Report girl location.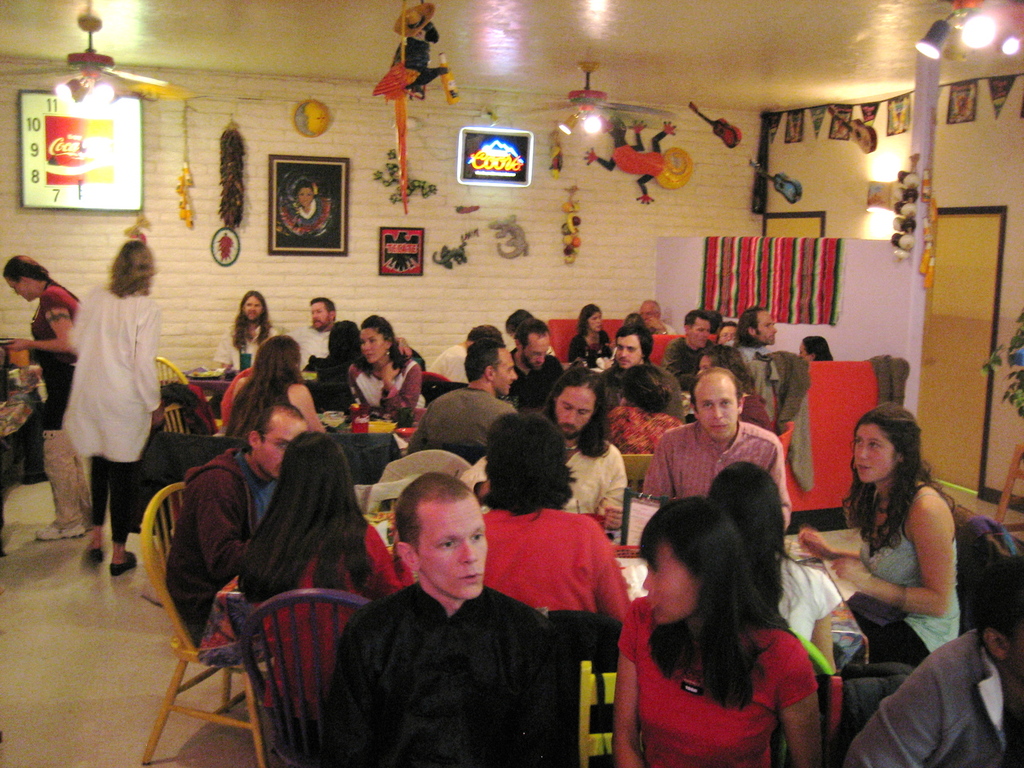
Report: detection(802, 401, 962, 668).
